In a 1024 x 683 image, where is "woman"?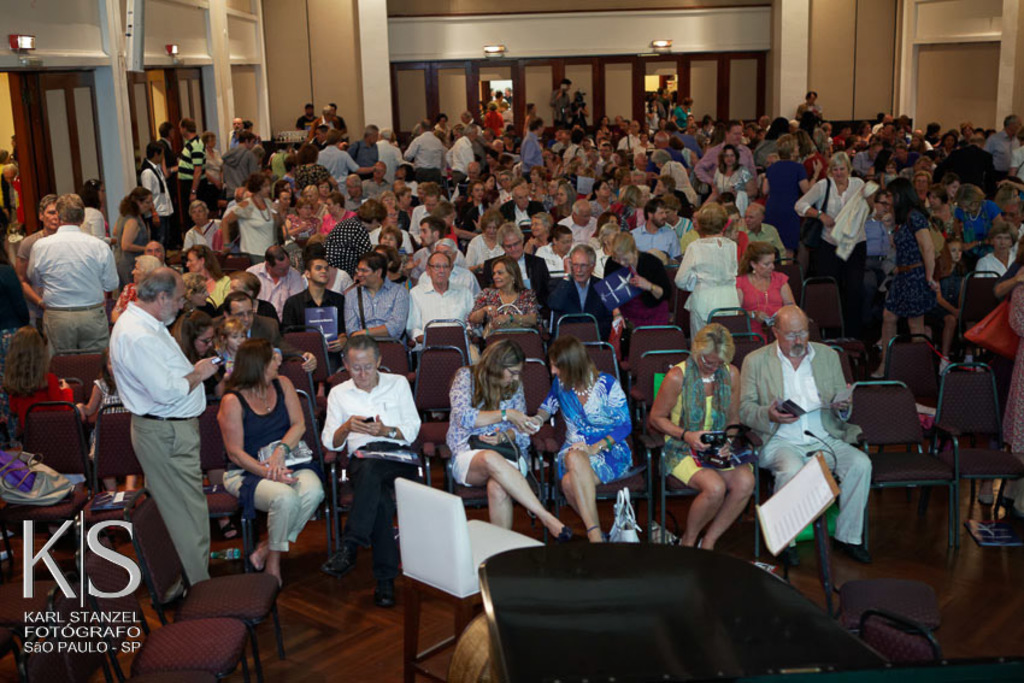
left=296, top=142, right=336, bottom=189.
